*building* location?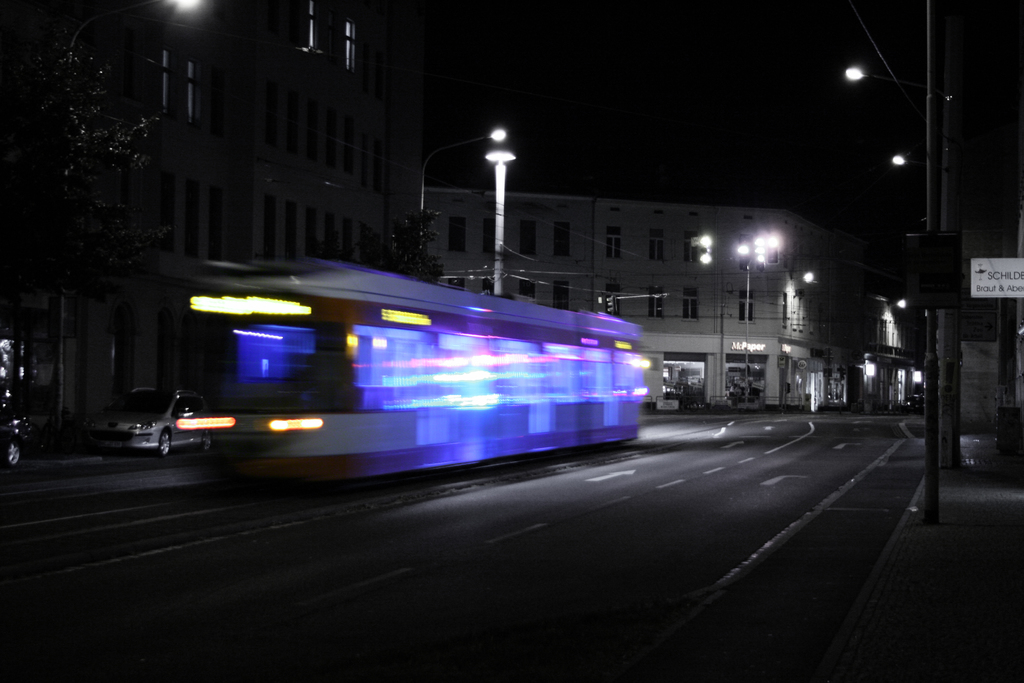
[2, 0, 413, 438]
